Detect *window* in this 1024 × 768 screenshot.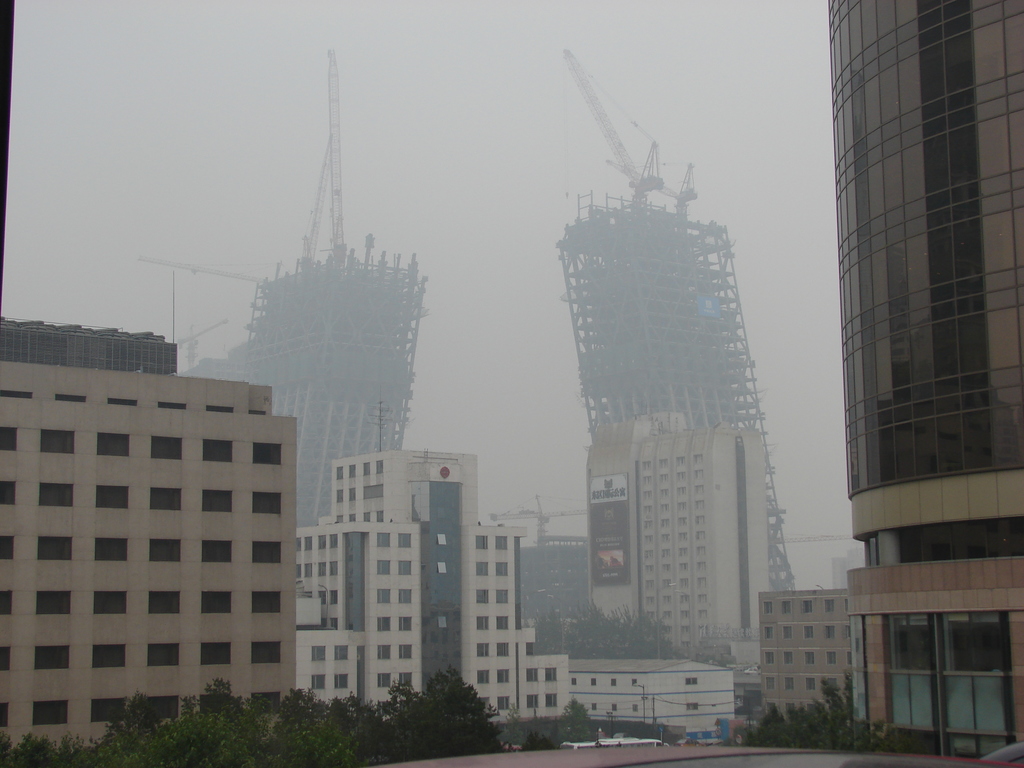
Detection: x1=152, y1=435, x2=186, y2=461.
